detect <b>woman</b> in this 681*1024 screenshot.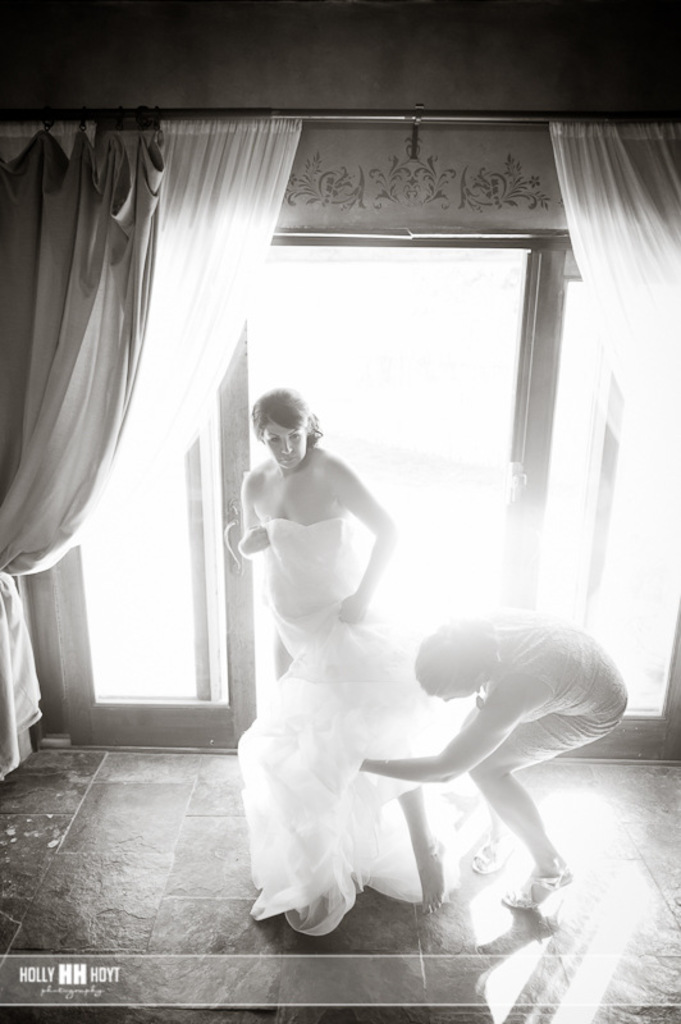
Detection: region(223, 335, 497, 916).
